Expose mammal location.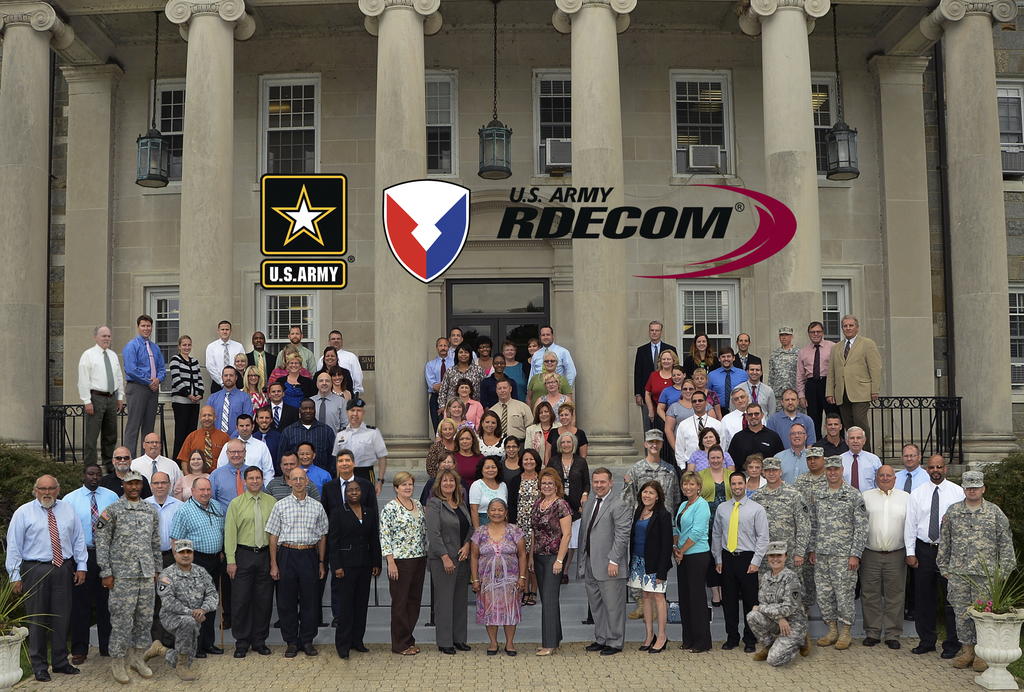
Exposed at detection(732, 405, 783, 467).
